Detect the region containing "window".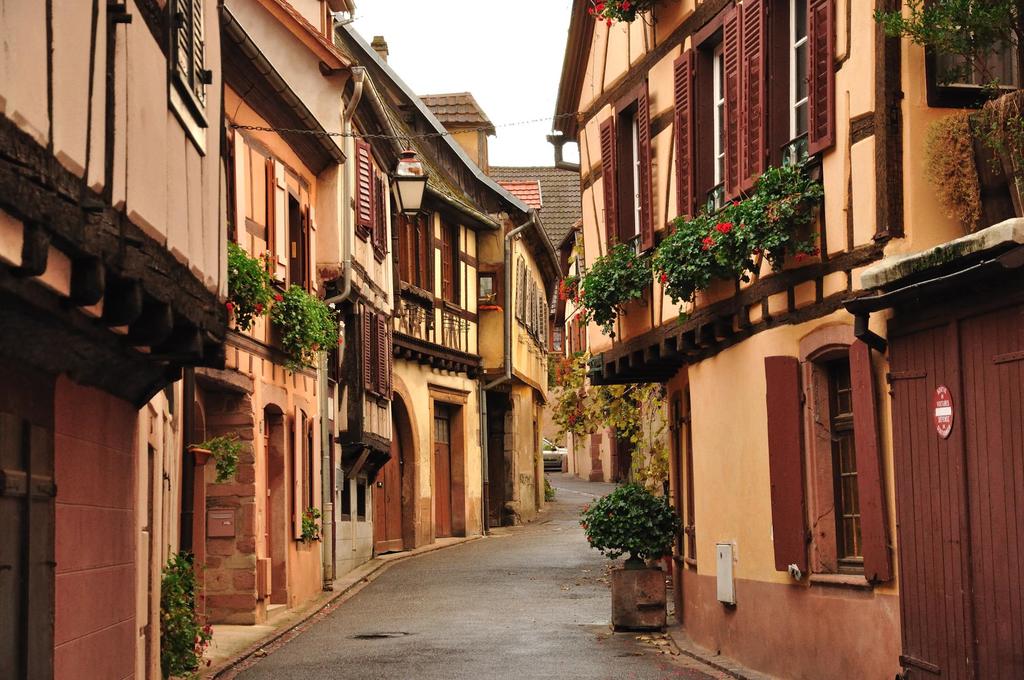
<box>351,140,387,259</box>.
